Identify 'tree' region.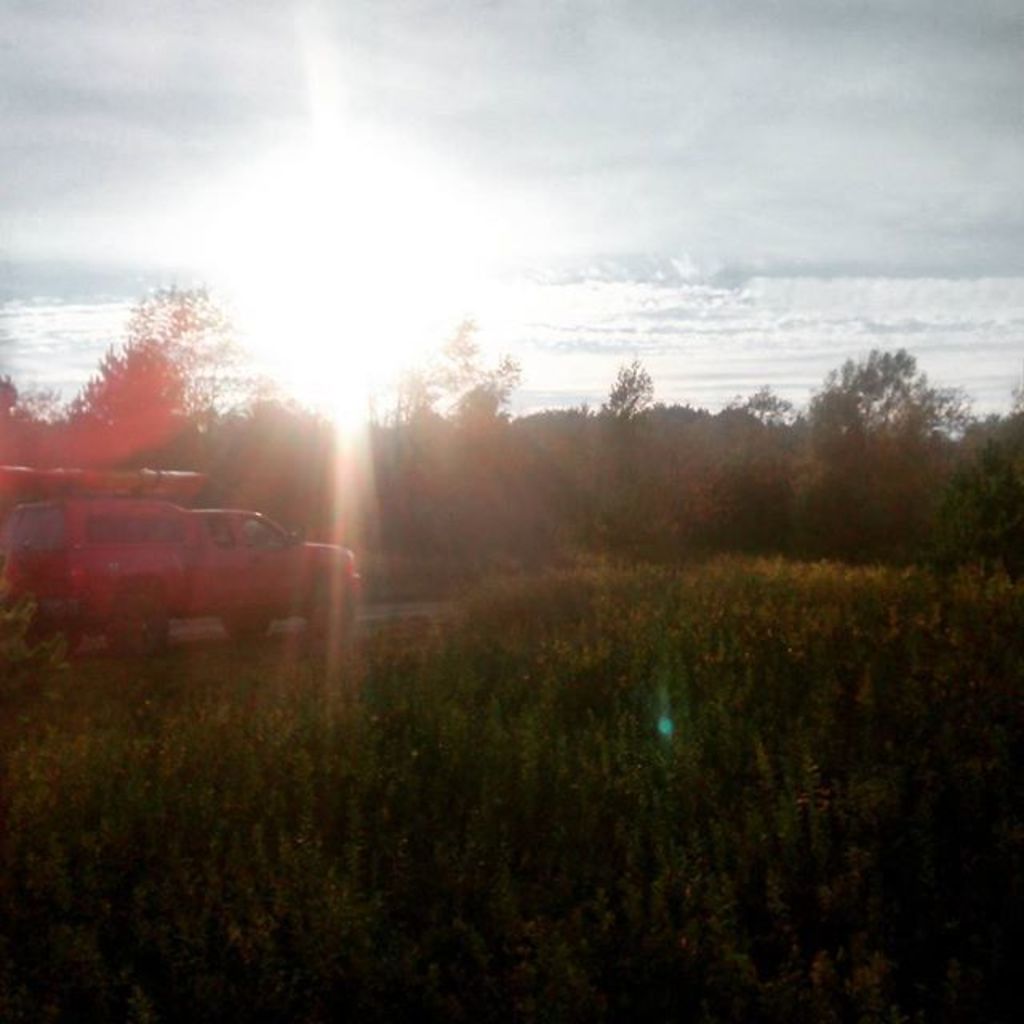
Region: 182 381 341 499.
